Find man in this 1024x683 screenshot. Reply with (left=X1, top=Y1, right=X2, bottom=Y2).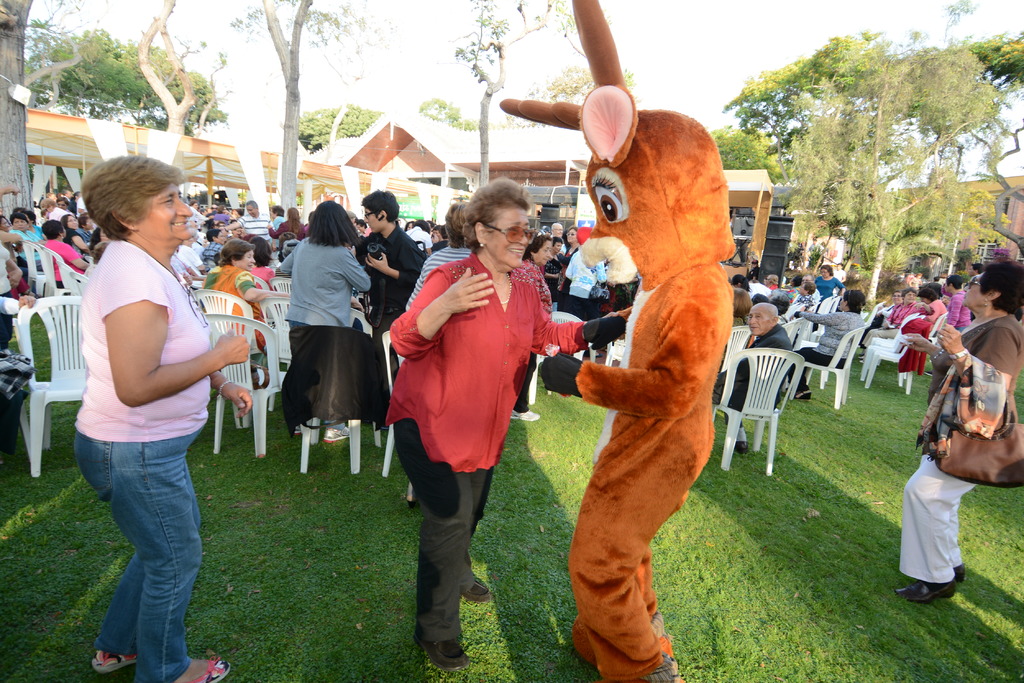
(left=43, top=149, right=256, bottom=681).
